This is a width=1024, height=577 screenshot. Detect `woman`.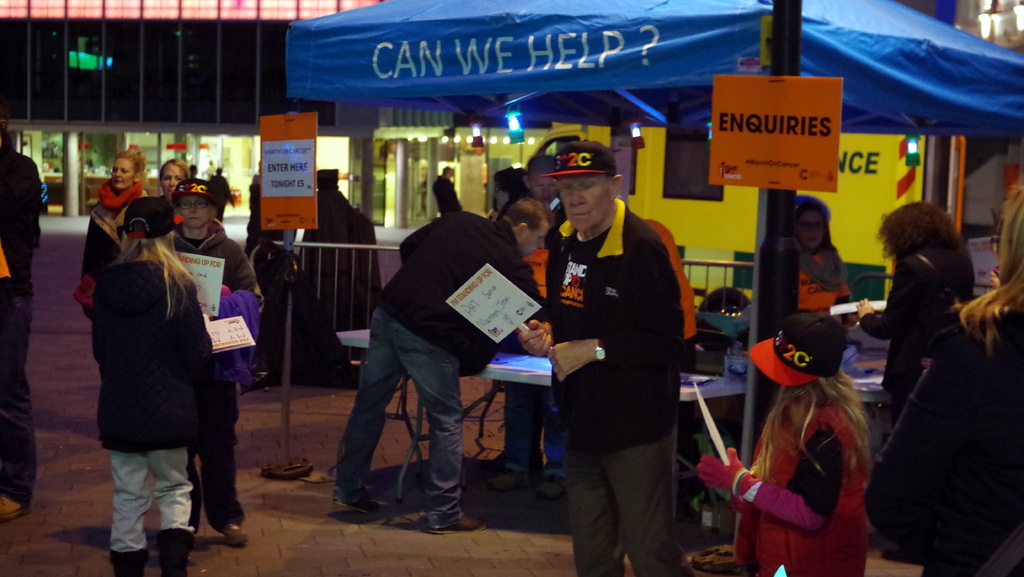
Rect(72, 149, 147, 326).
